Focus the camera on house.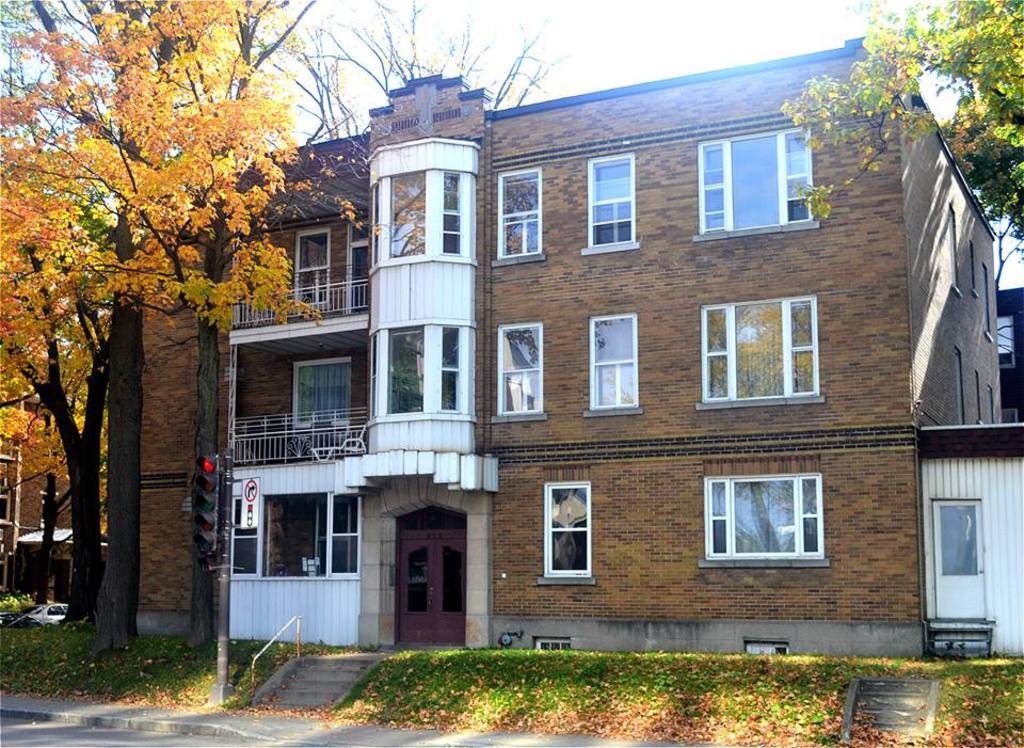
Focus region: BBox(2, 531, 119, 611).
